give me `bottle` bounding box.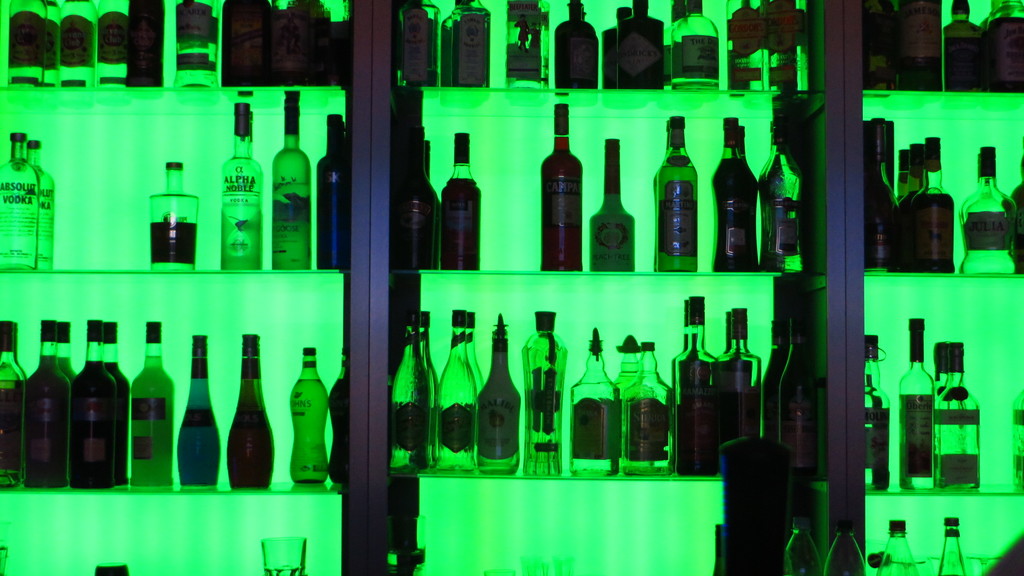
[left=865, top=0, right=900, bottom=92].
